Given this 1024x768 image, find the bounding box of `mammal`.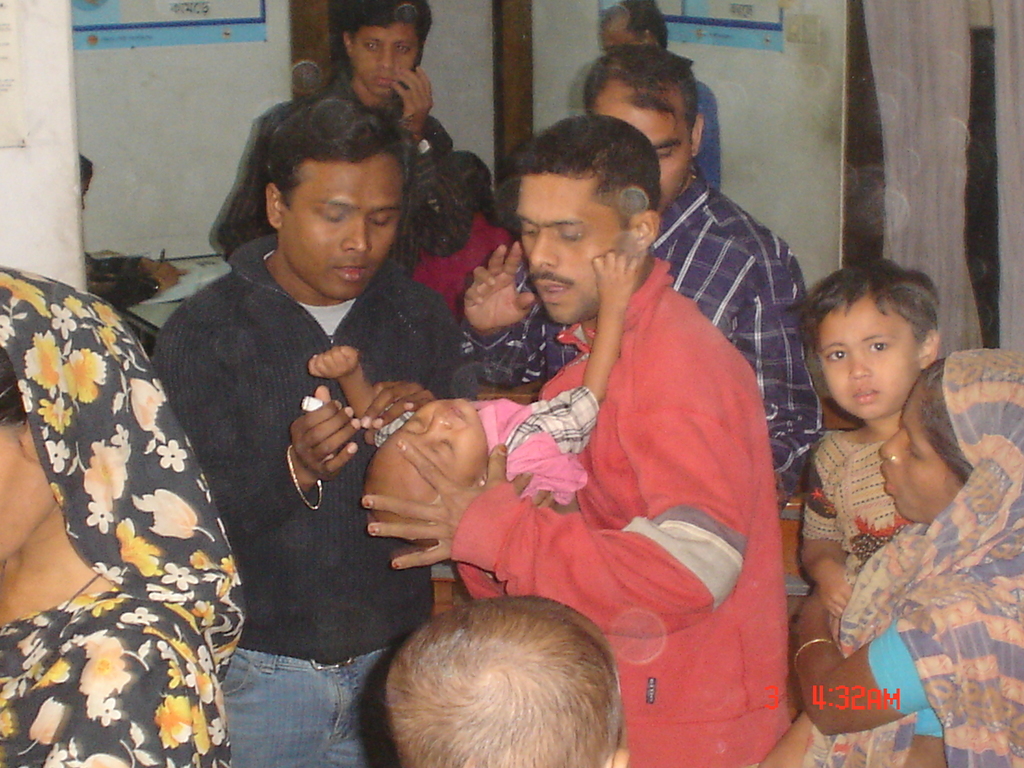
bbox=[792, 347, 1023, 767].
